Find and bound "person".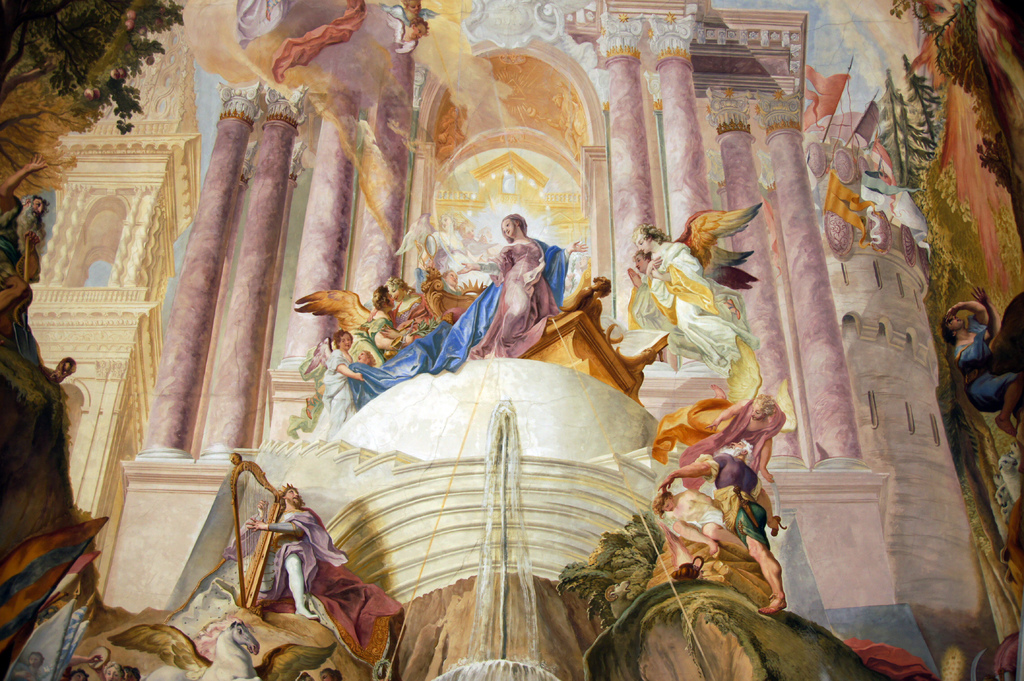
Bound: {"x1": 634, "y1": 220, "x2": 757, "y2": 366}.
